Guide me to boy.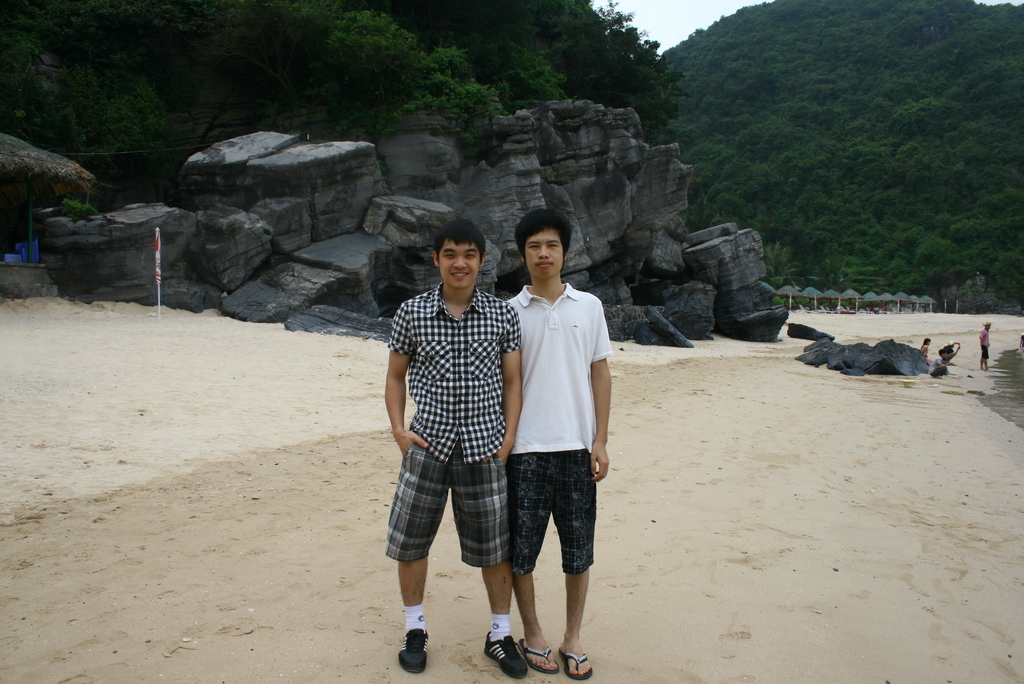
Guidance: bbox=[387, 215, 520, 671].
